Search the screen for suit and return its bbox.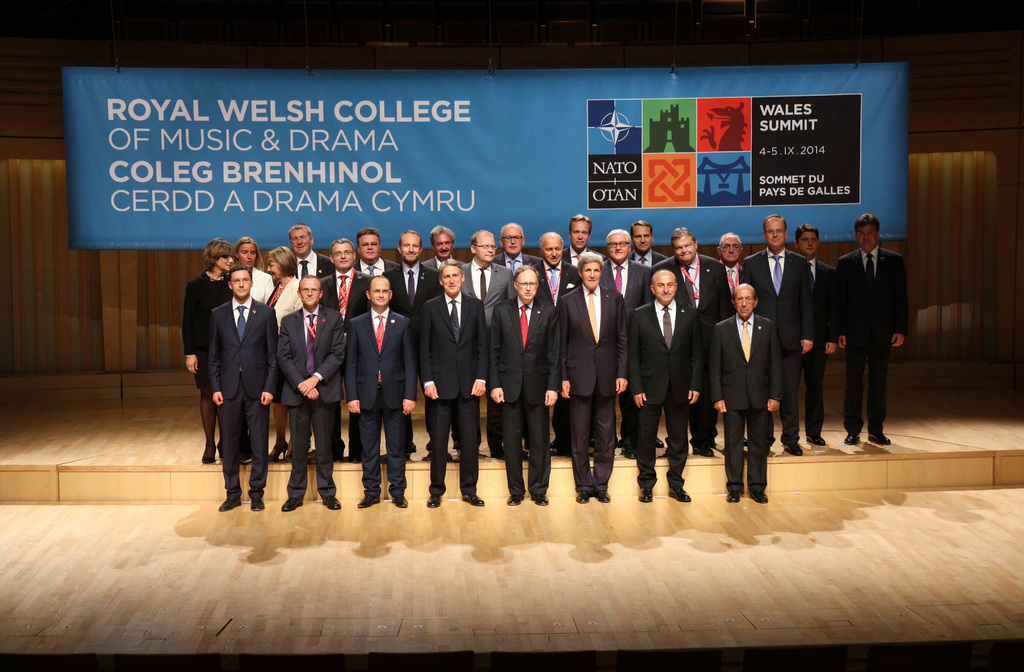
Found: 422, 295, 492, 491.
